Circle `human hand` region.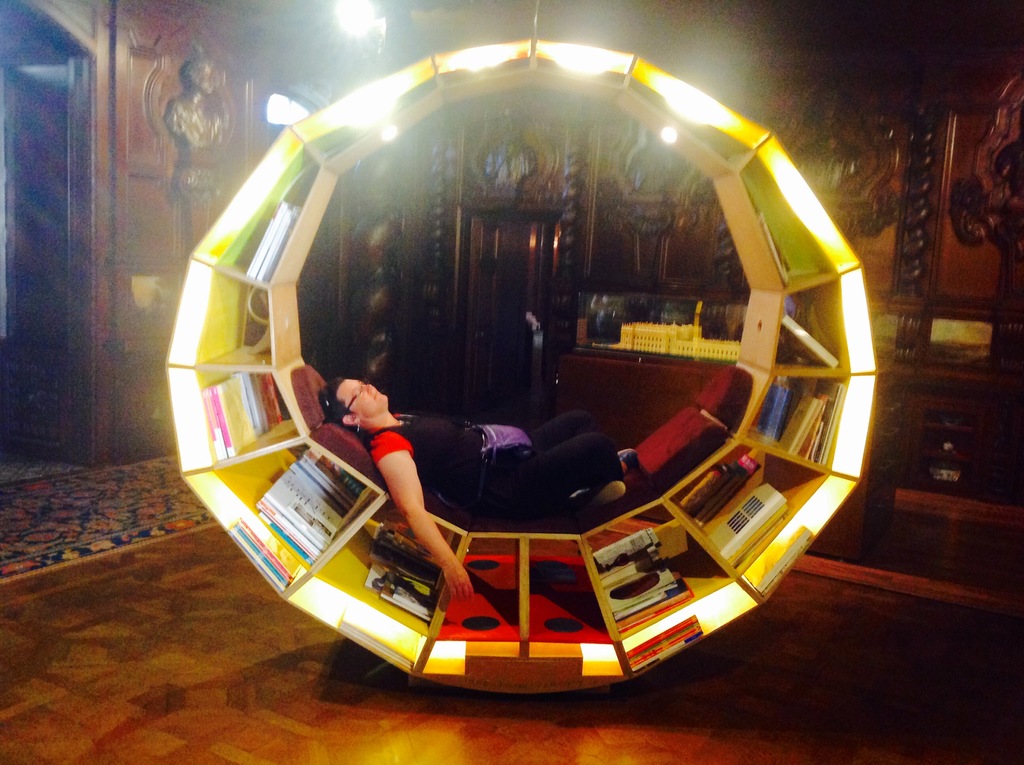
Region: 441/560/470/597.
